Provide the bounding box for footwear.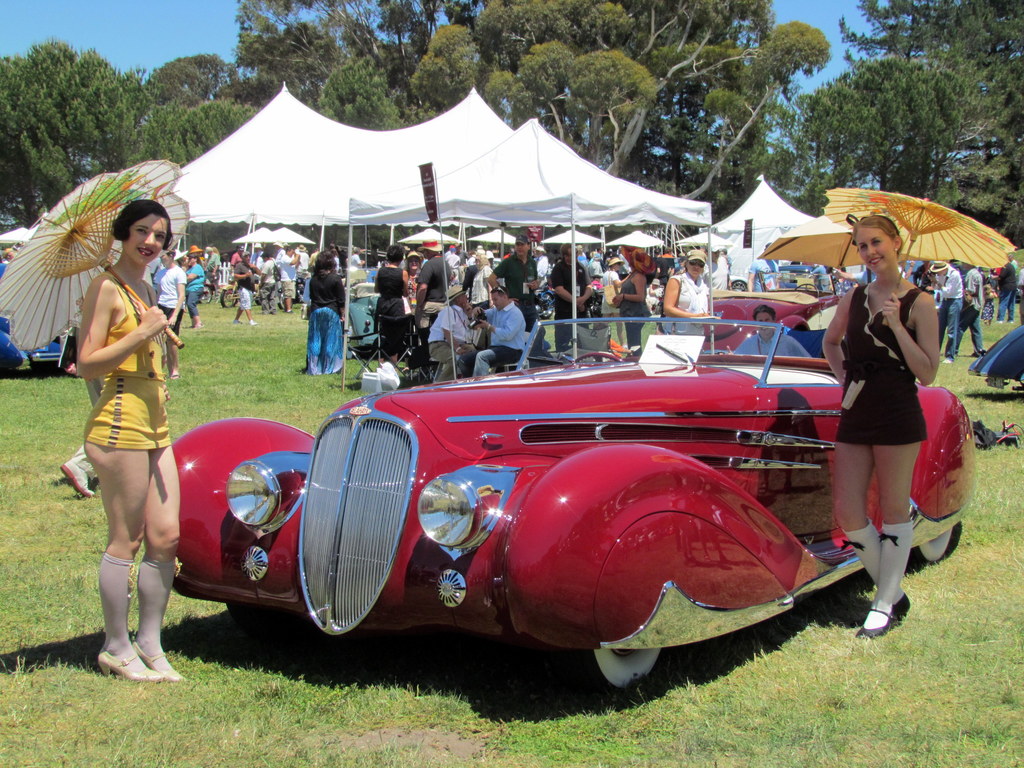
l=888, t=601, r=910, b=621.
